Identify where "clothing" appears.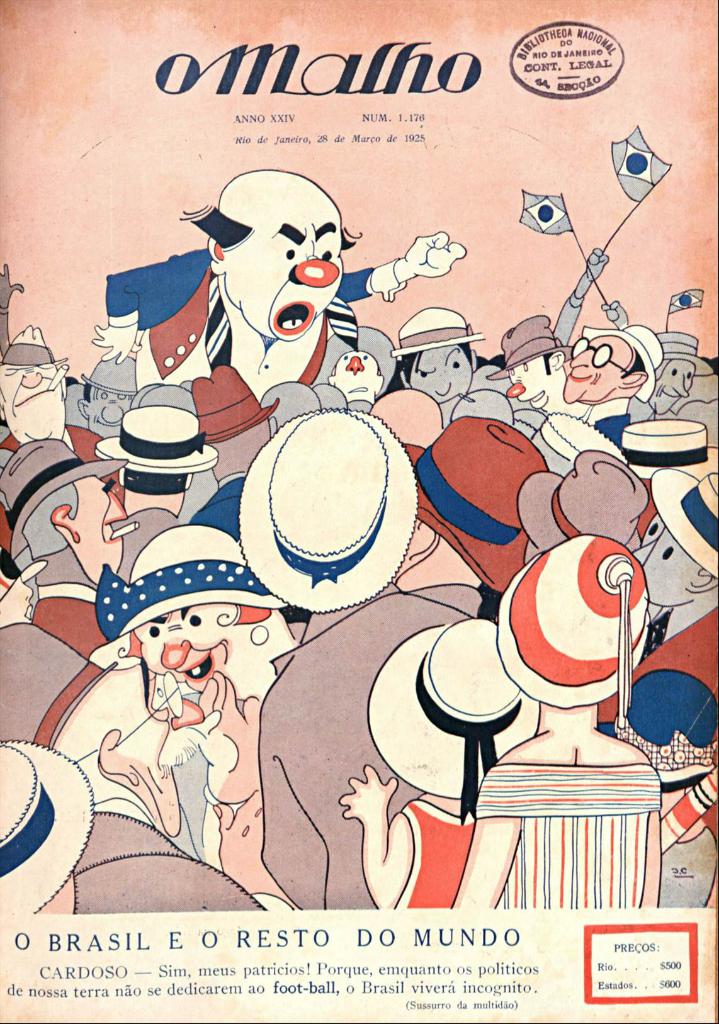
Appears at <bbox>0, 610, 118, 751</bbox>.
